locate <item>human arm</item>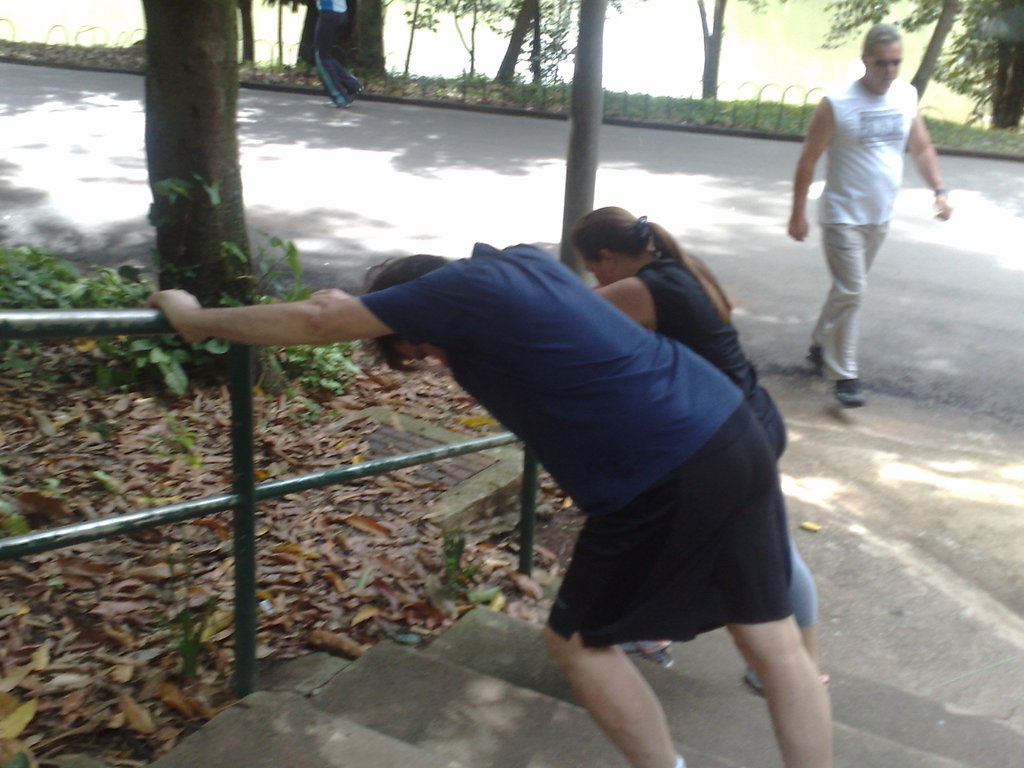
Rect(904, 88, 956, 223)
